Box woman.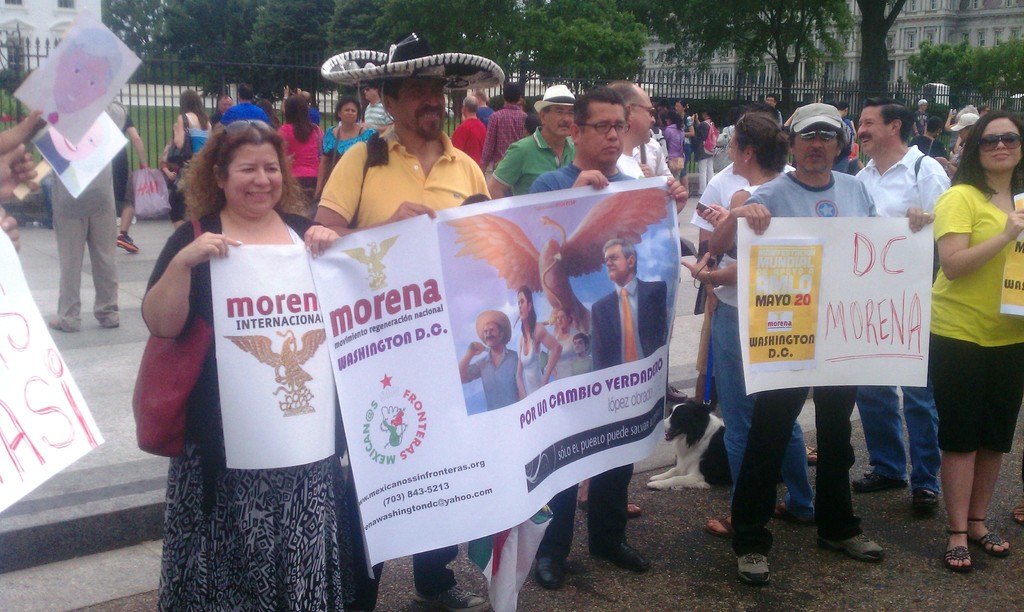
pyautogui.locateOnScreen(141, 108, 339, 576).
